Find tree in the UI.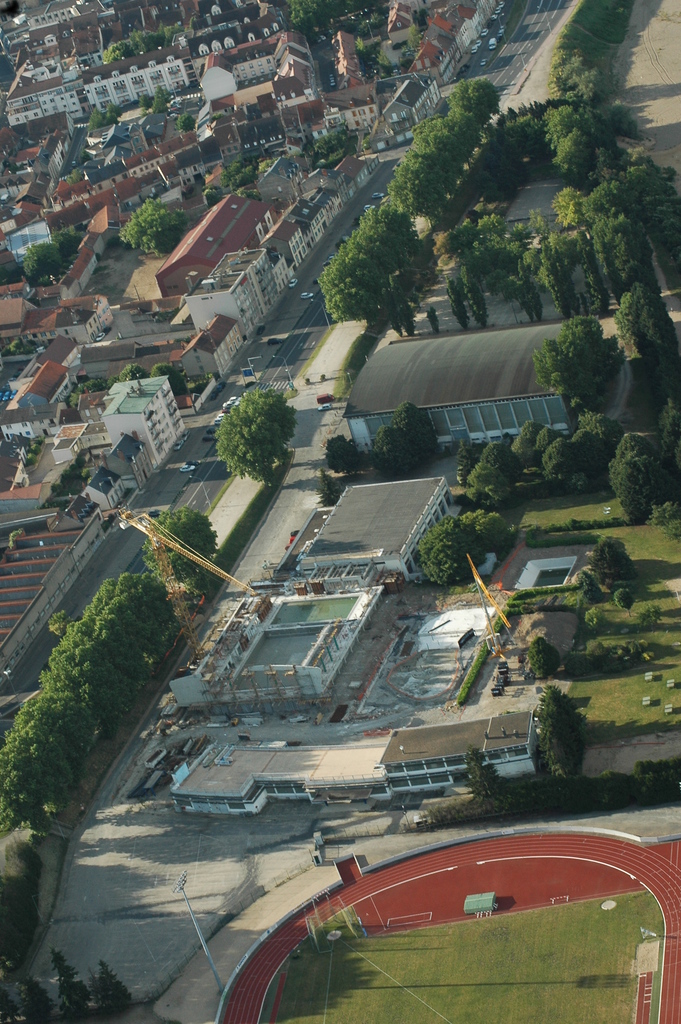
UI element at [left=407, top=28, right=423, bottom=49].
